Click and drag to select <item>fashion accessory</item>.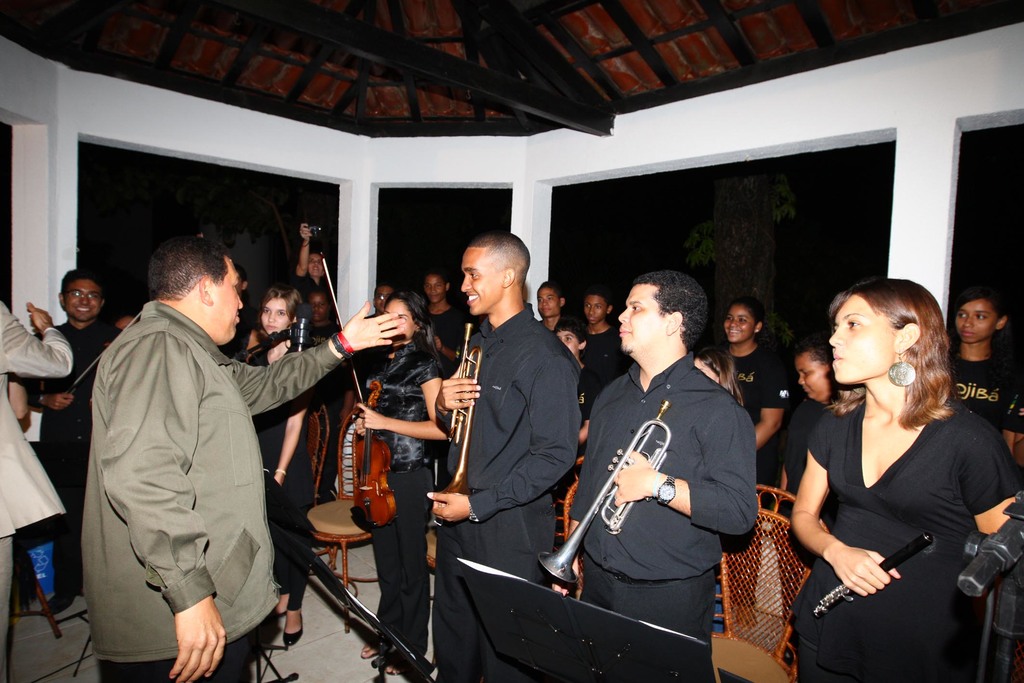
Selection: l=273, t=464, r=287, b=475.
